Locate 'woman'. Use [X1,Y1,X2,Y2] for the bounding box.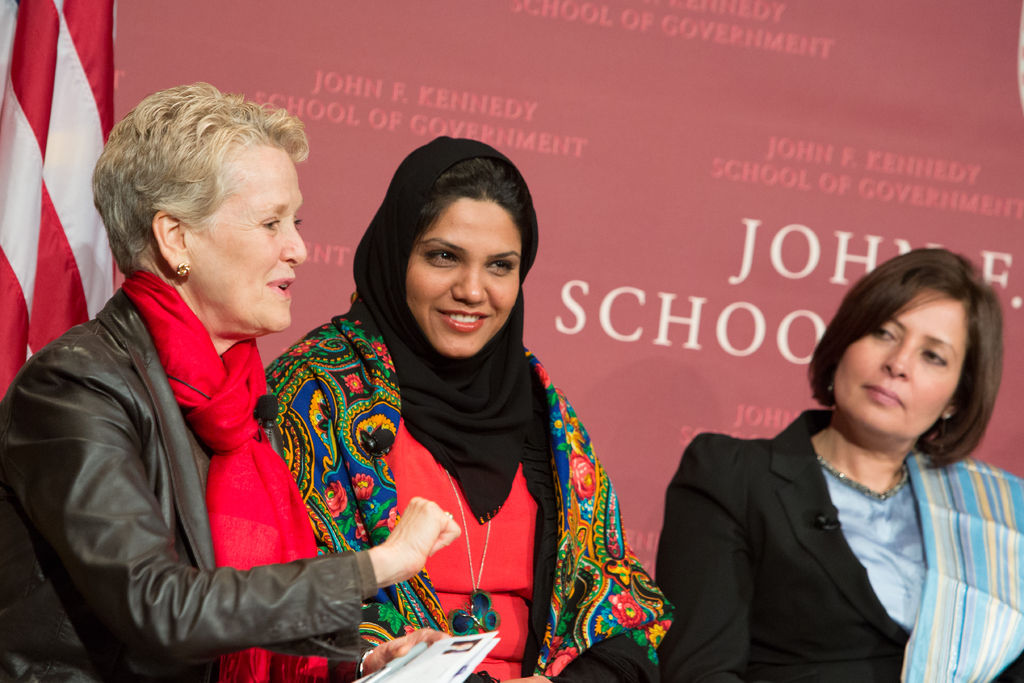
[0,80,467,682].
